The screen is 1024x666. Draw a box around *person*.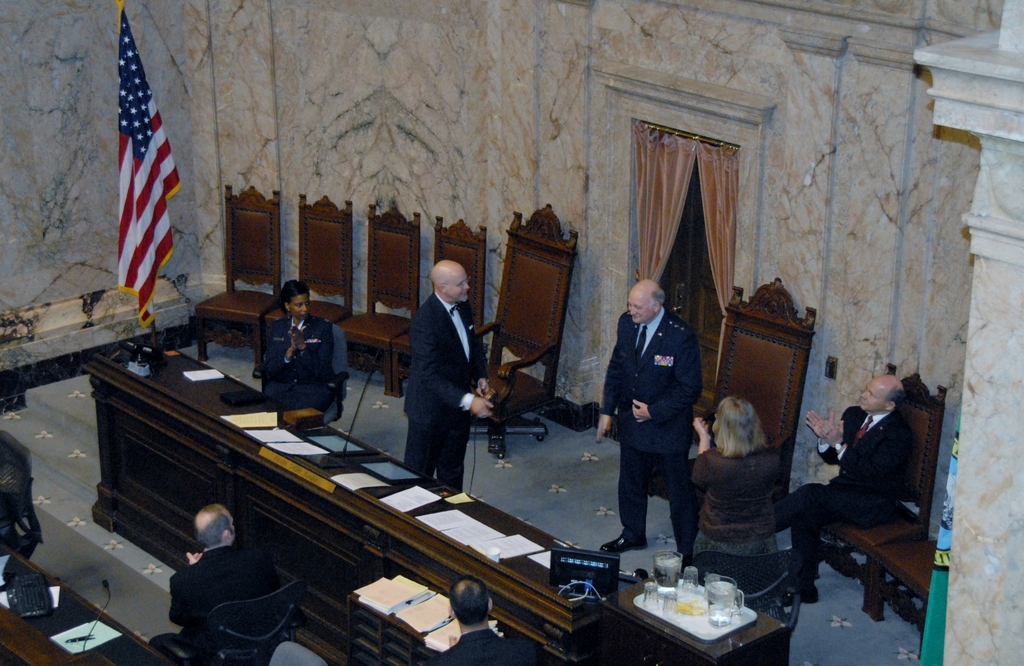
crop(149, 510, 294, 665).
